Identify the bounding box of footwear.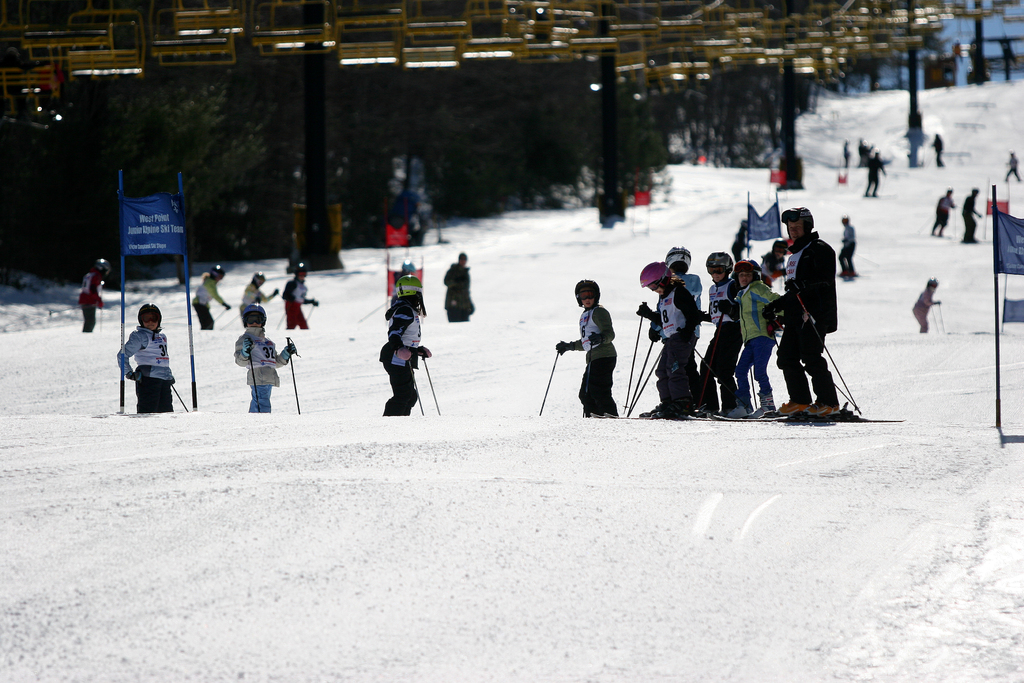
[804,401,838,416].
